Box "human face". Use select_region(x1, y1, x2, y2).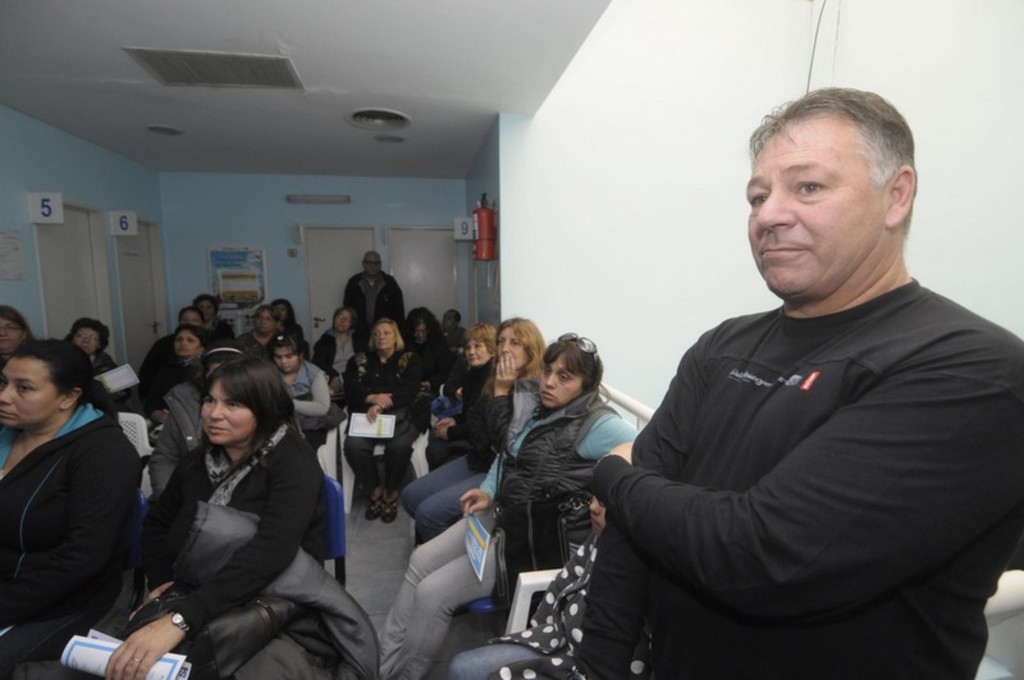
select_region(463, 339, 486, 366).
